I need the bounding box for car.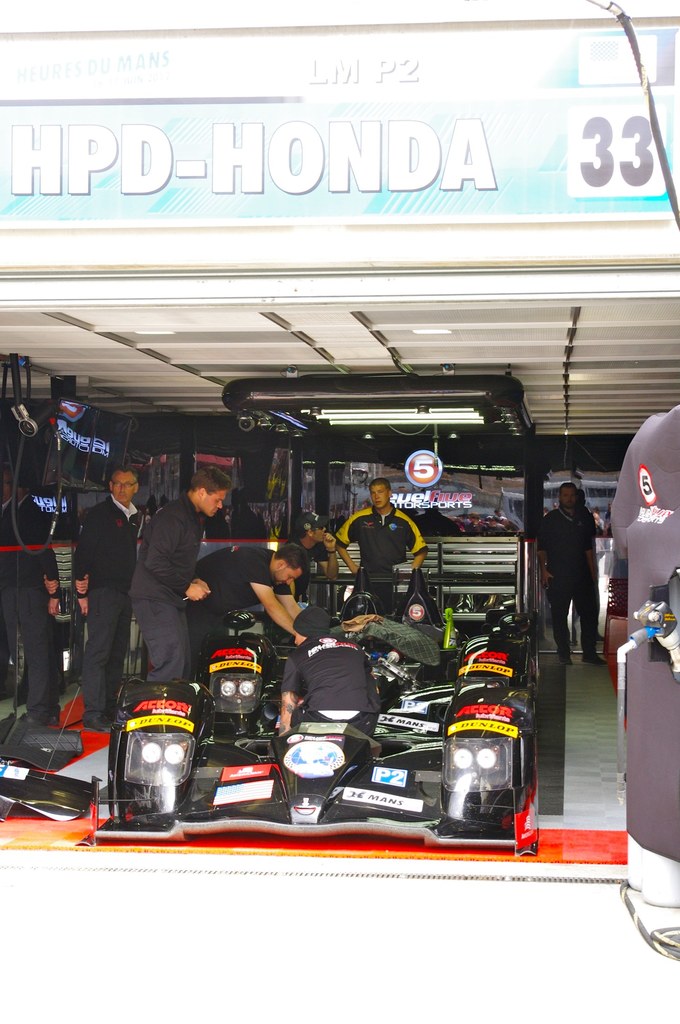
Here it is: 101,654,516,867.
